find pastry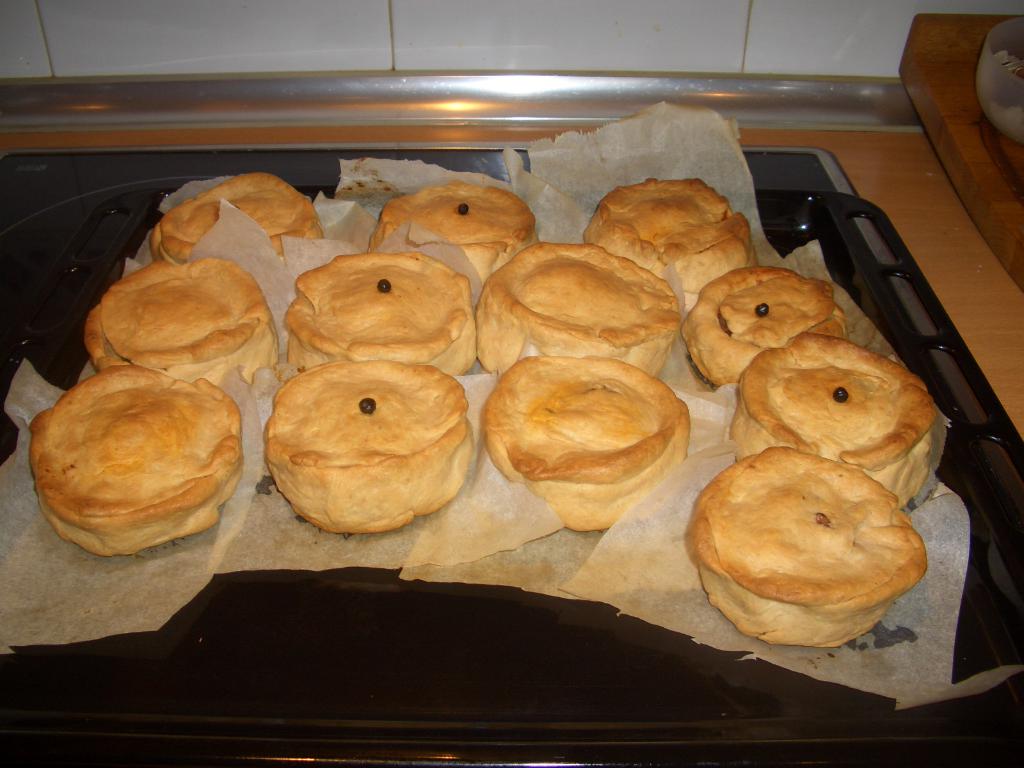
bbox=[483, 356, 691, 529]
